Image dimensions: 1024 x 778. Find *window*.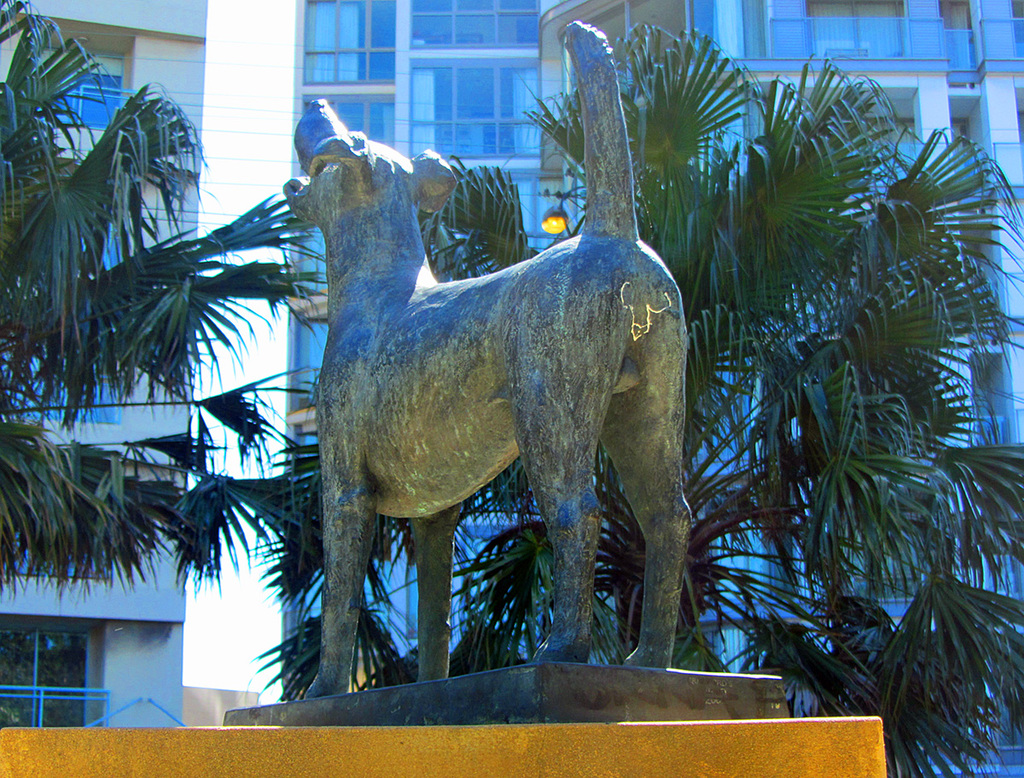
(763, 0, 910, 64).
